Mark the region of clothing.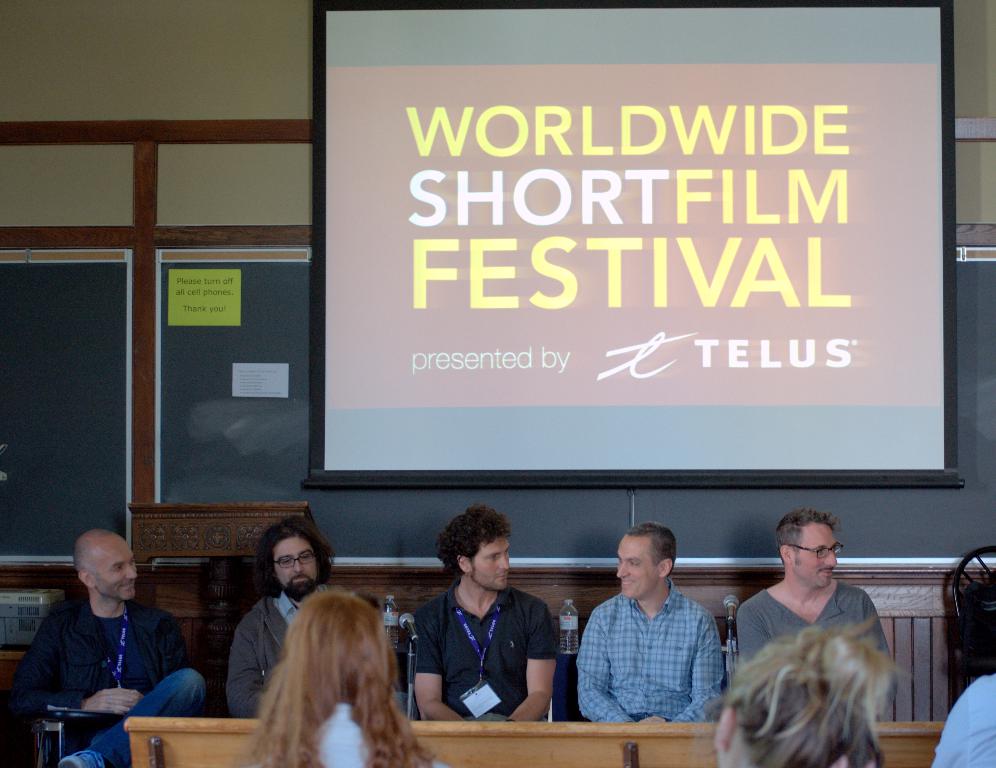
Region: {"left": 937, "top": 674, "right": 995, "bottom": 767}.
